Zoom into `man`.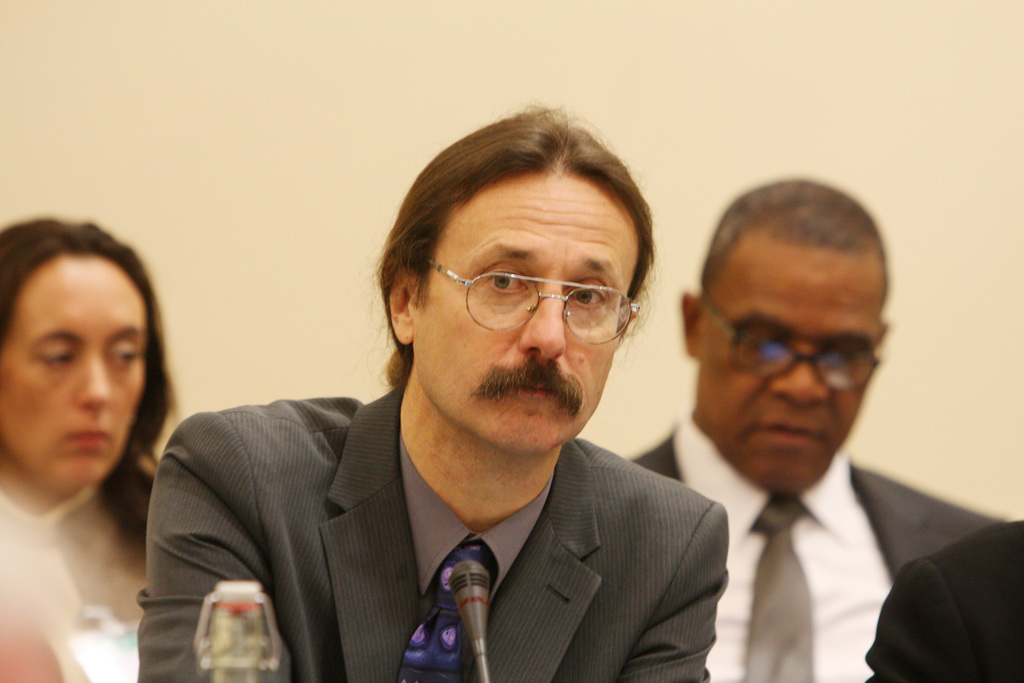
Zoom target: rect(613, 172, 1023, 682).
